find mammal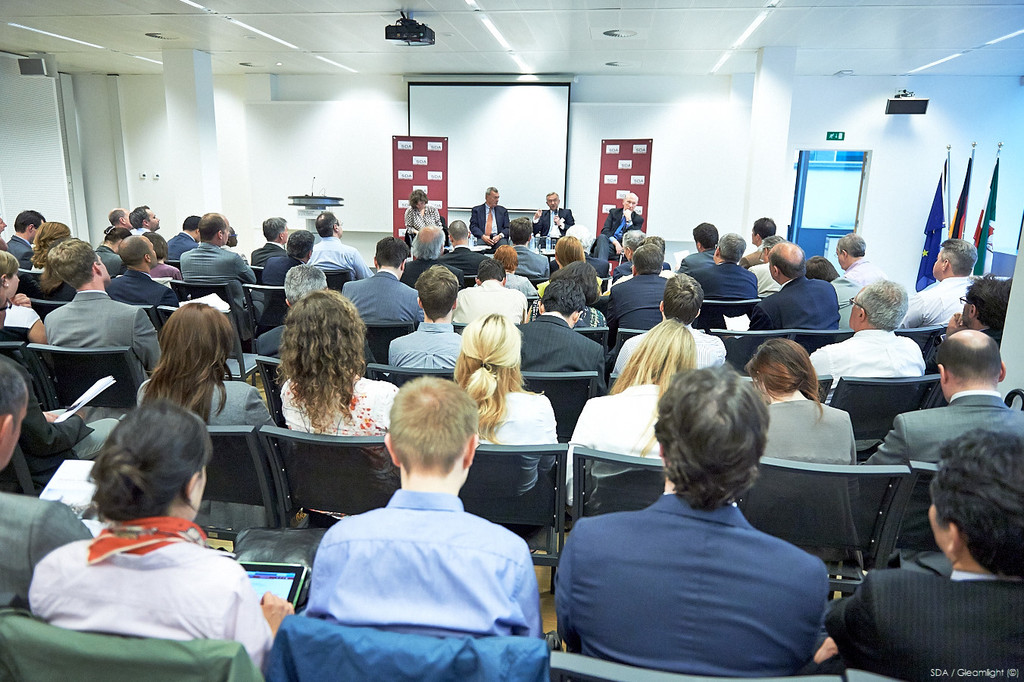
[110,237,180,309]
